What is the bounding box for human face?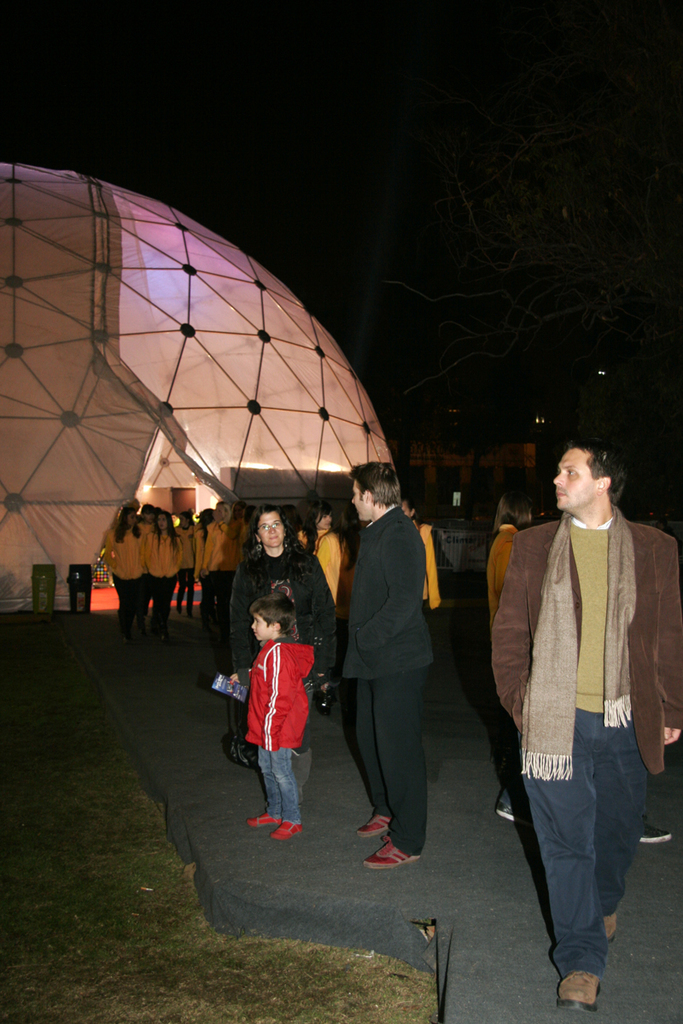
pyautogui.locateOnScreen(552, 448, 596, 510).
